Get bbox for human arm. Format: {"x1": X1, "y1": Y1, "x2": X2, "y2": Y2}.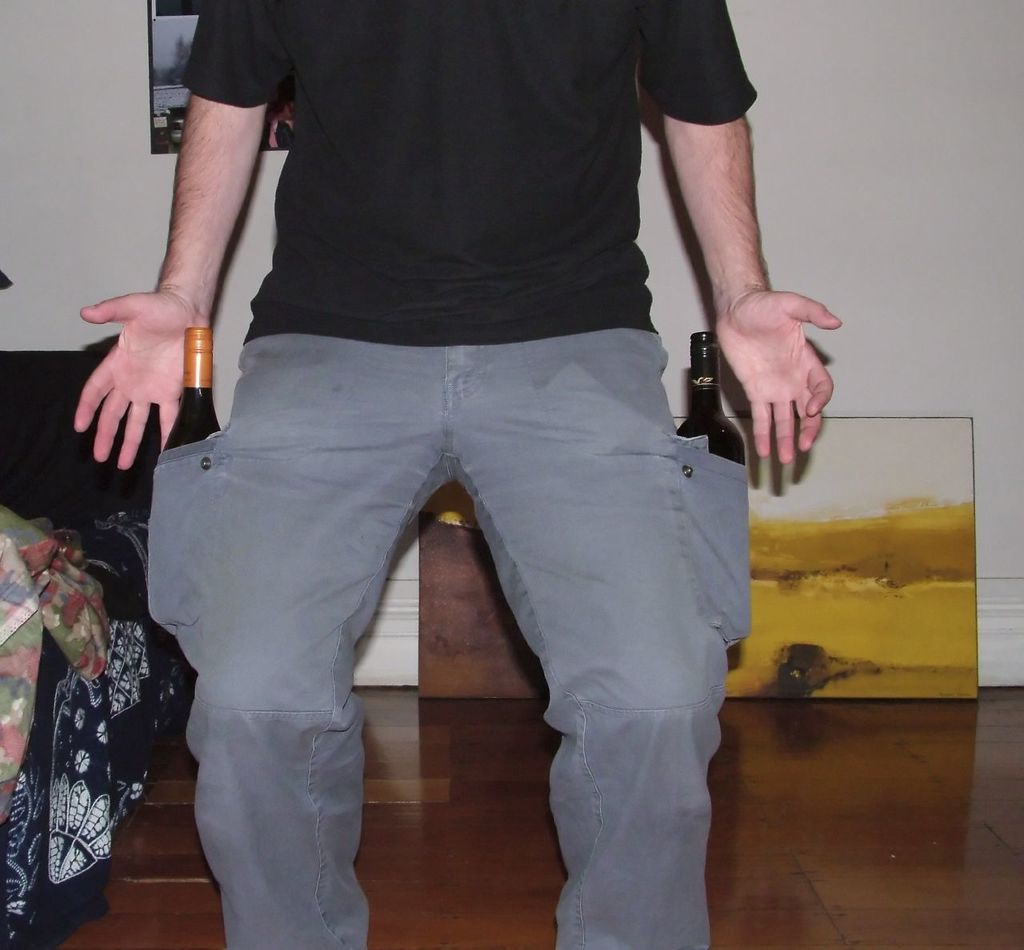
{"x1": 662, "y1": 3, "x2": 843, "y2": 459}.
